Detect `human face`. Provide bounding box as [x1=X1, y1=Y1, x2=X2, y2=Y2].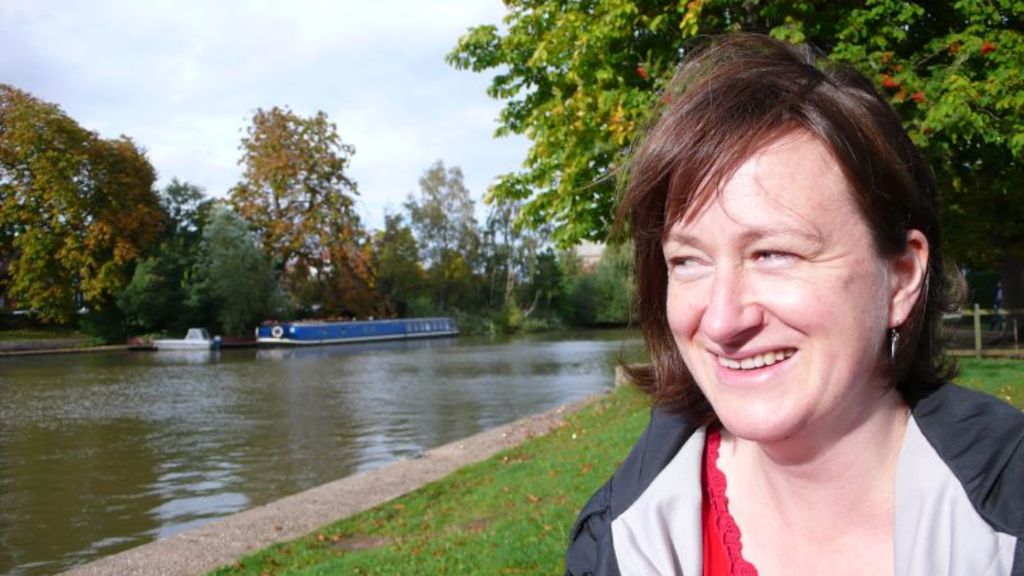
[x1=668, y1=124, x2=892, y2=438].
